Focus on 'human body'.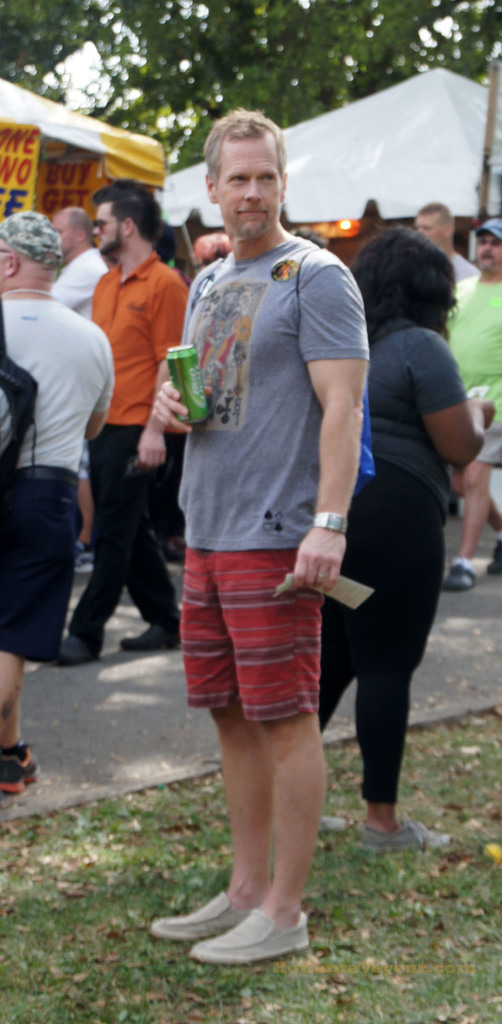
Focused at [left=0, top=204, right=109, bottom=785].
